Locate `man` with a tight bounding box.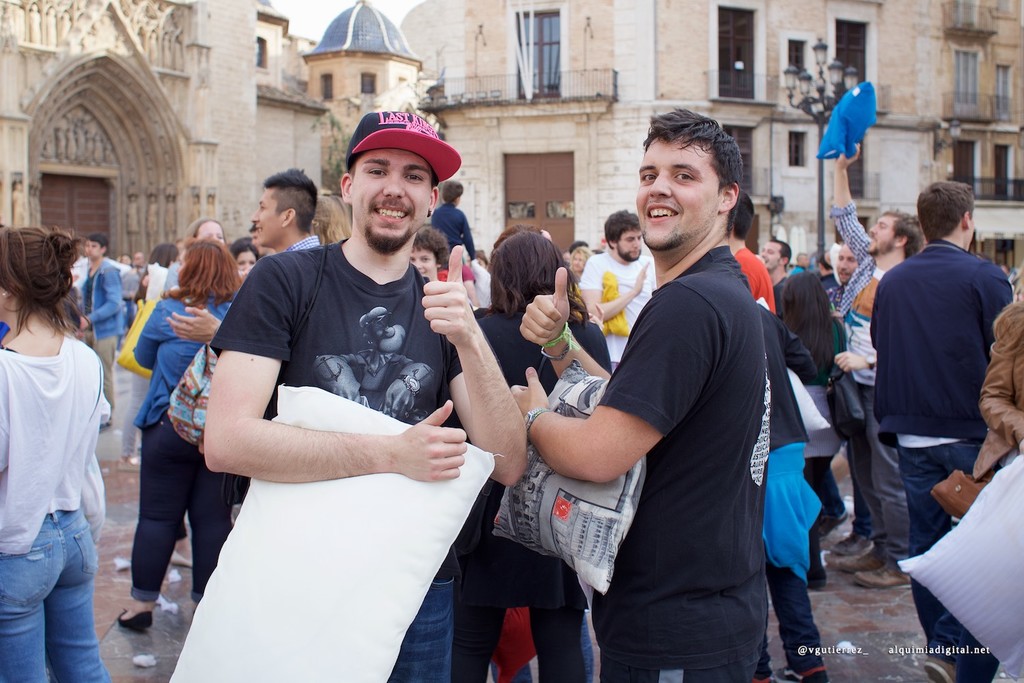
246,225,270,255.
